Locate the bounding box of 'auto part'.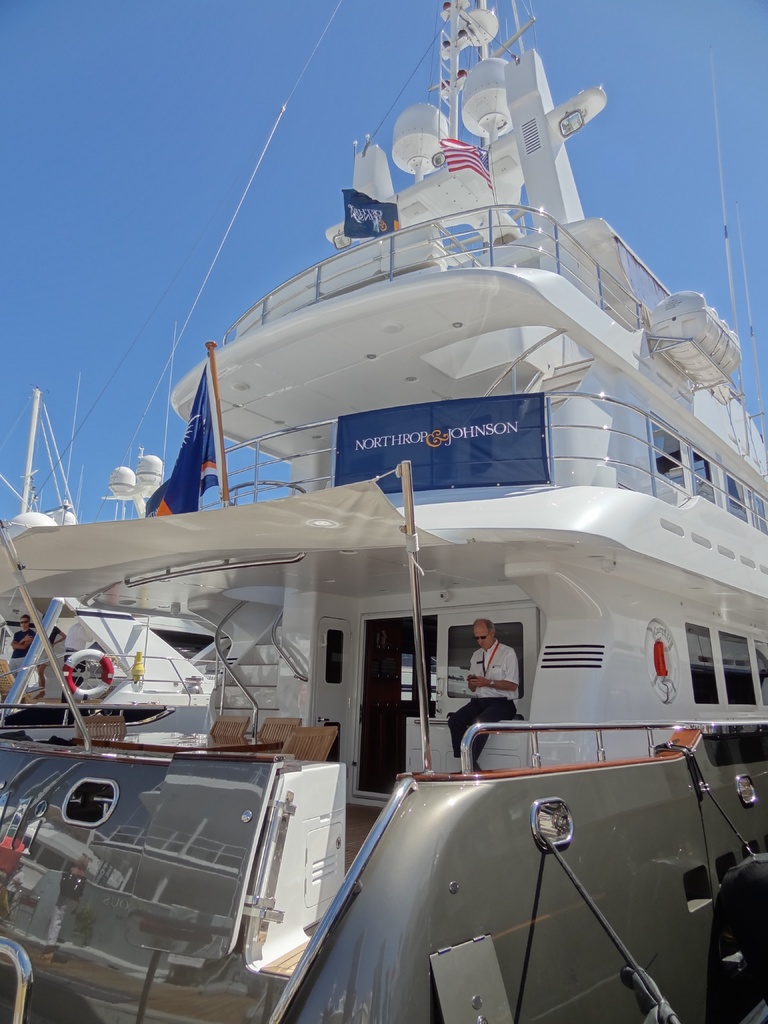
Bounding box: {"x1": 723, "y1": 468, "x2": 764, "y2": 528}.
